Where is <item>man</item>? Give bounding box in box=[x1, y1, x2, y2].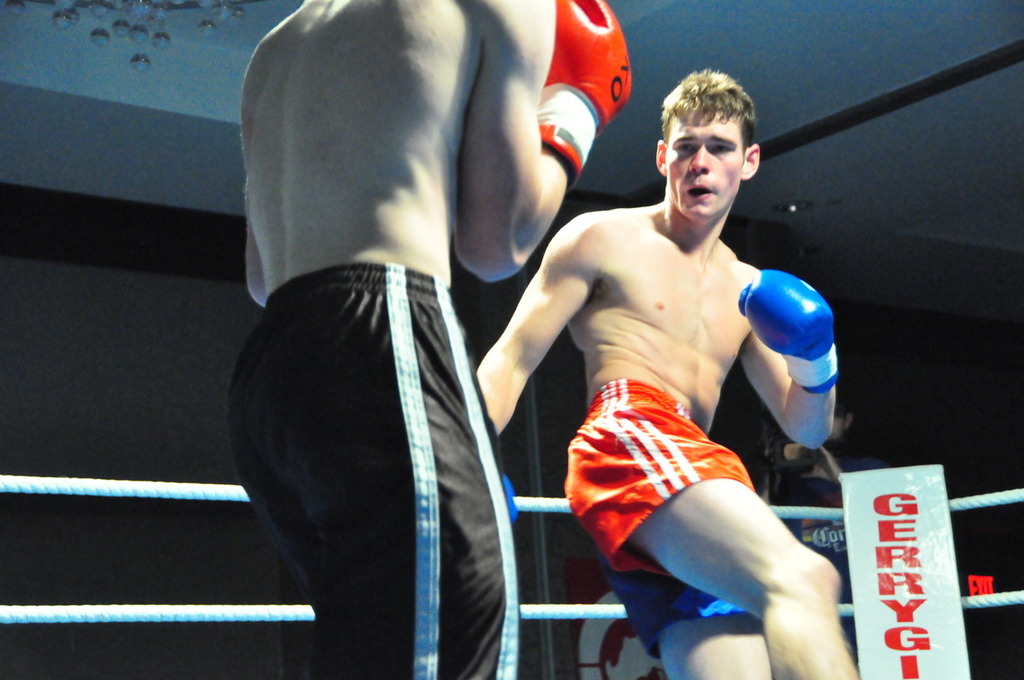
box=[222, 0, 636, 679].
